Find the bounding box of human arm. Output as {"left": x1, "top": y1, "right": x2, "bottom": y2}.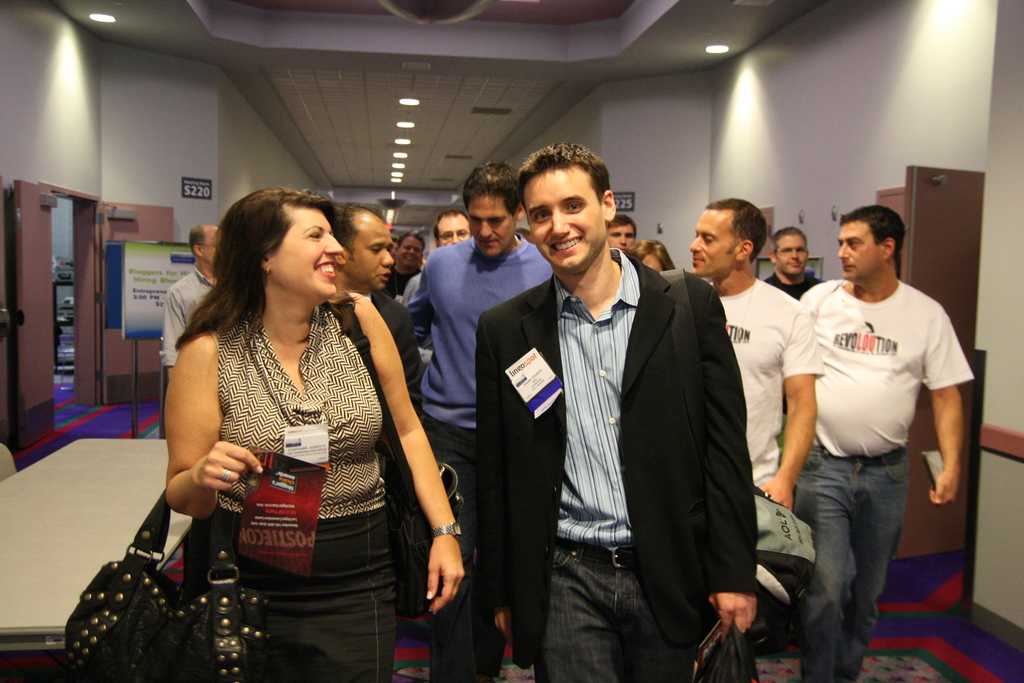
{"left": 155, "top": 288, "right": 184, "bottom": 381}.
